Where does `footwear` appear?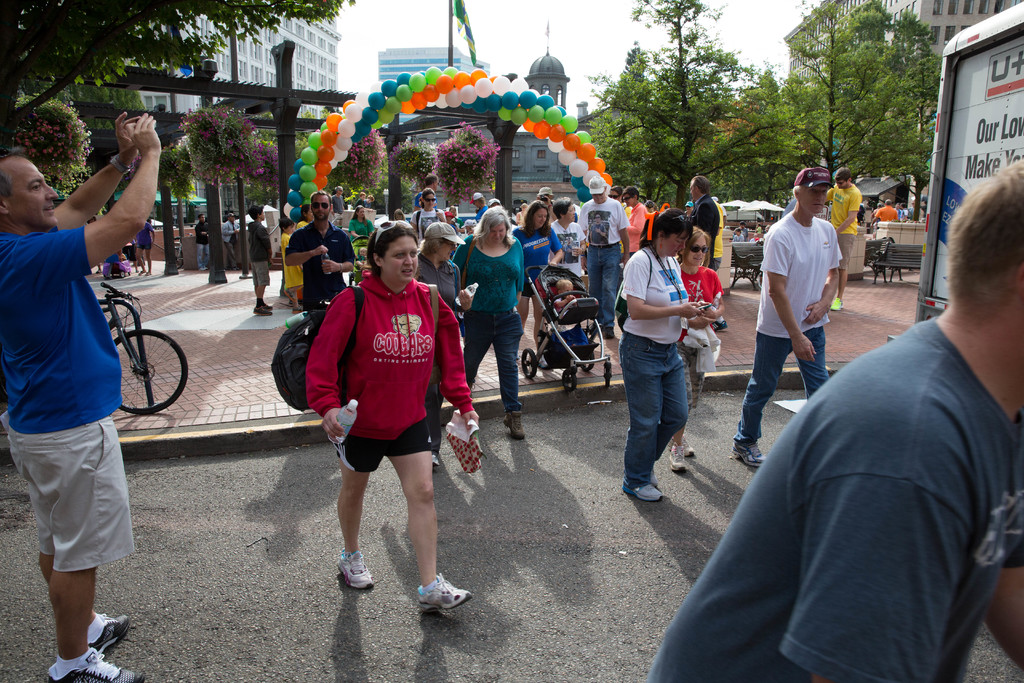
Appears at [left=607, top=325, right=616, bottom=337].
